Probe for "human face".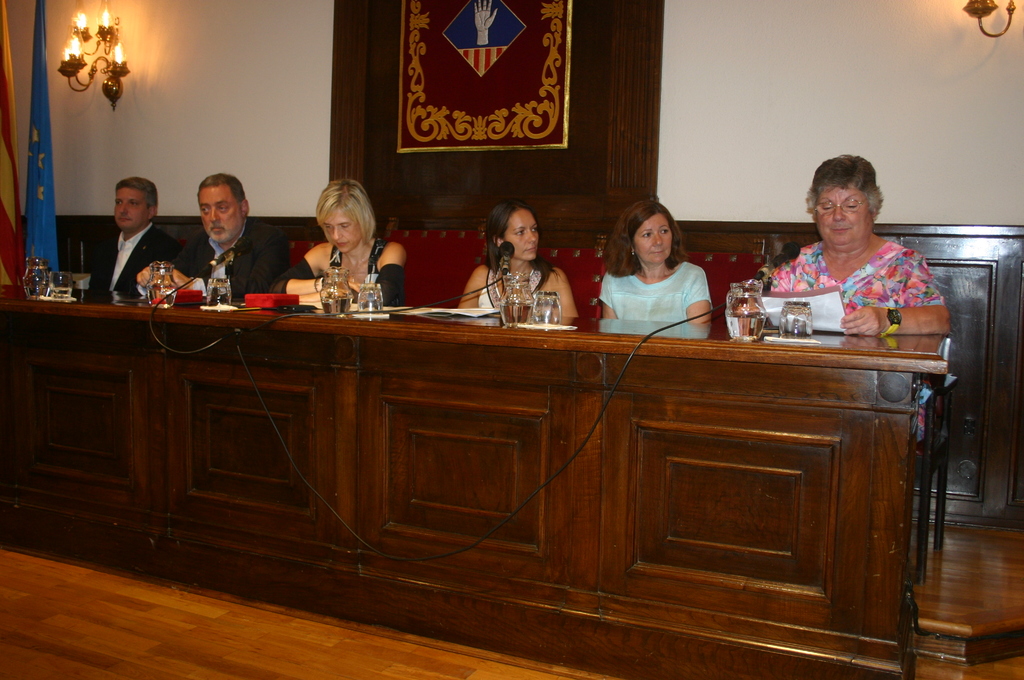
Probe result: (left=198, top=190, right=244, bottom=242).
